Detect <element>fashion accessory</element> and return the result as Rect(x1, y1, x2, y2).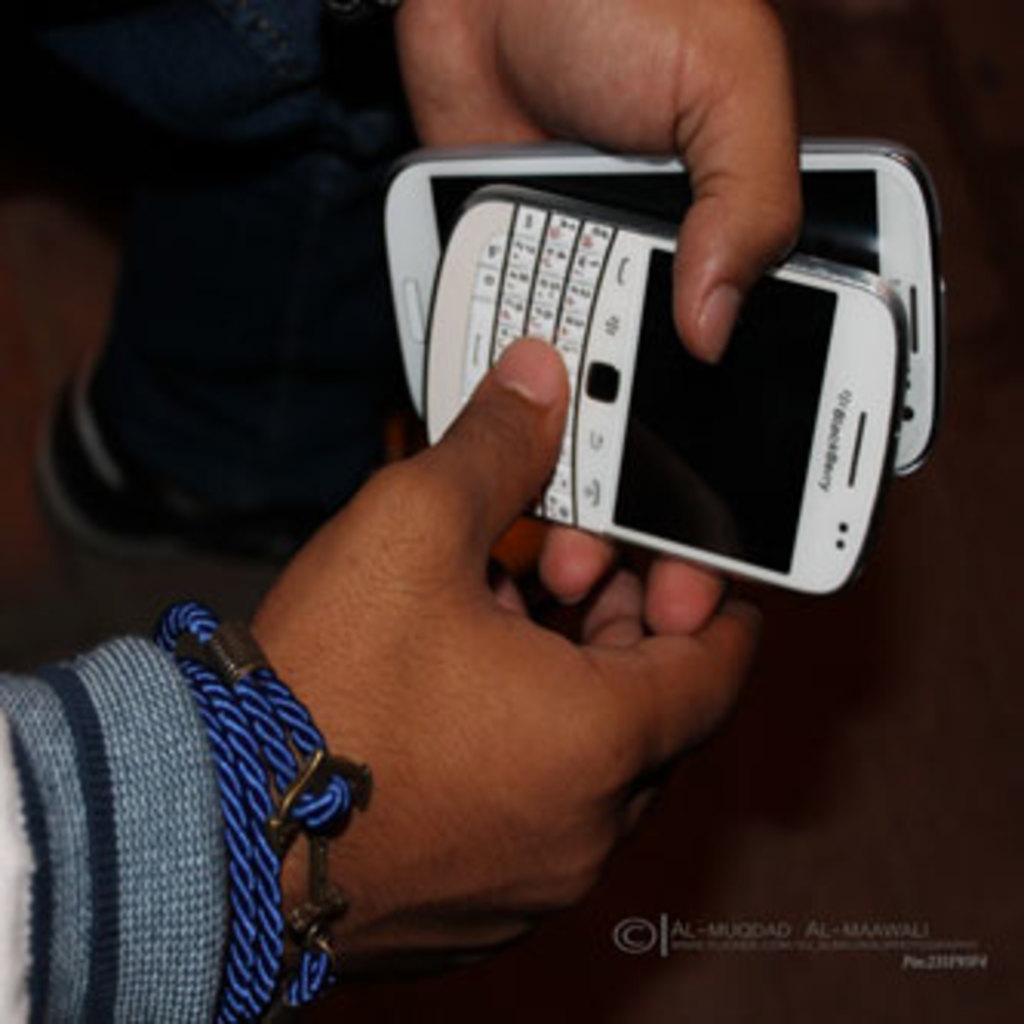
Rect(138, 593, 375, 1021).
